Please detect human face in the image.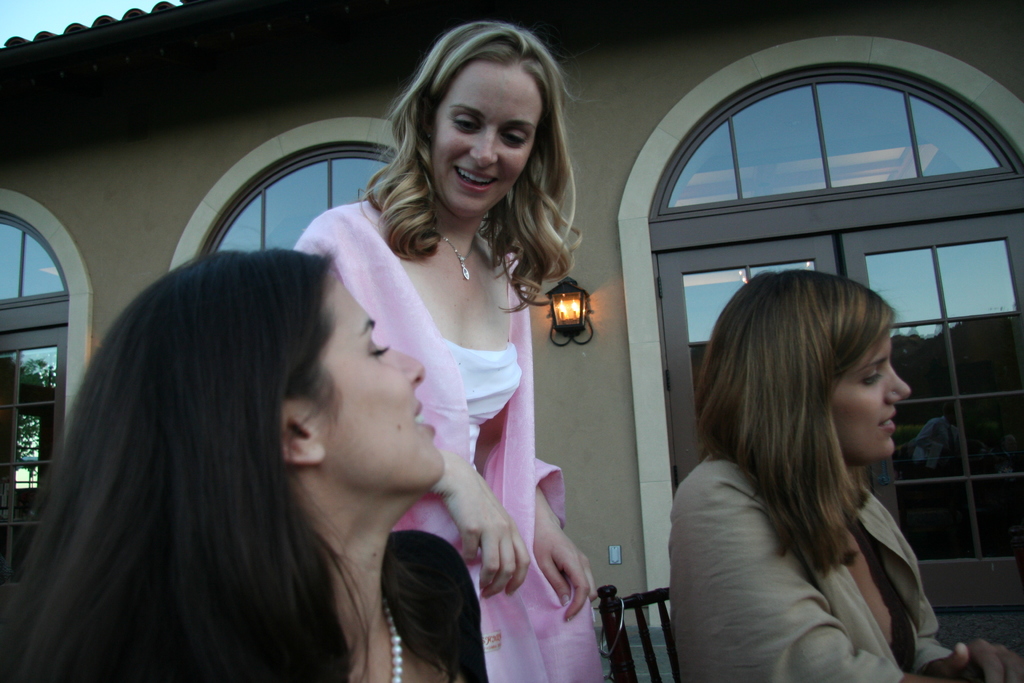
x1=308 y1=267 x2=446 y2=490.
